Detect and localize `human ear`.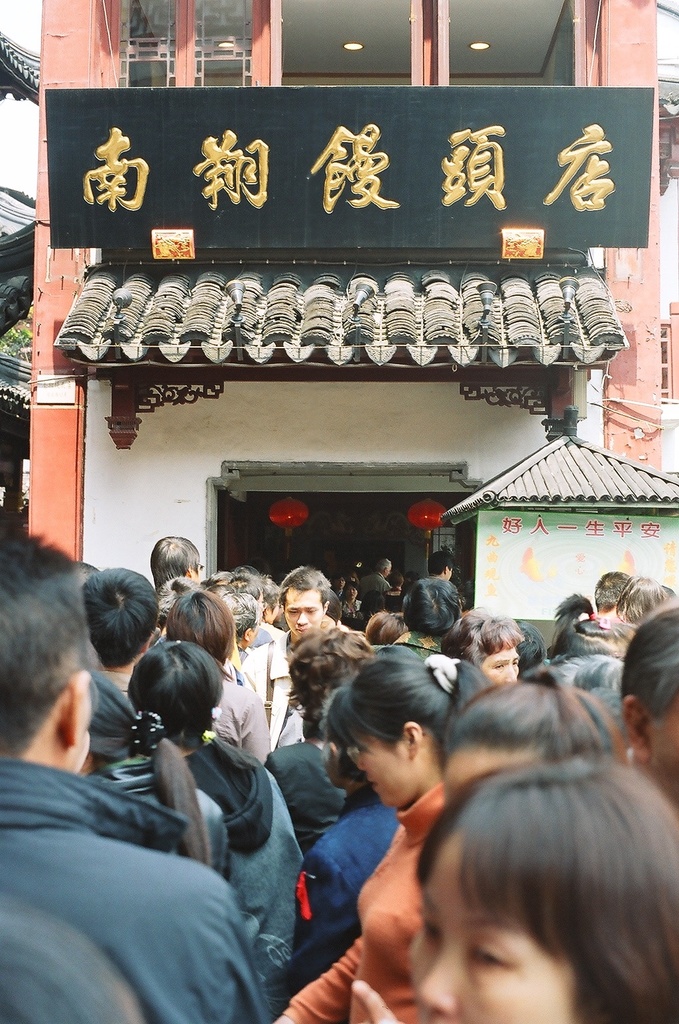
Localized at bbox(402, 722, 425, 761).
